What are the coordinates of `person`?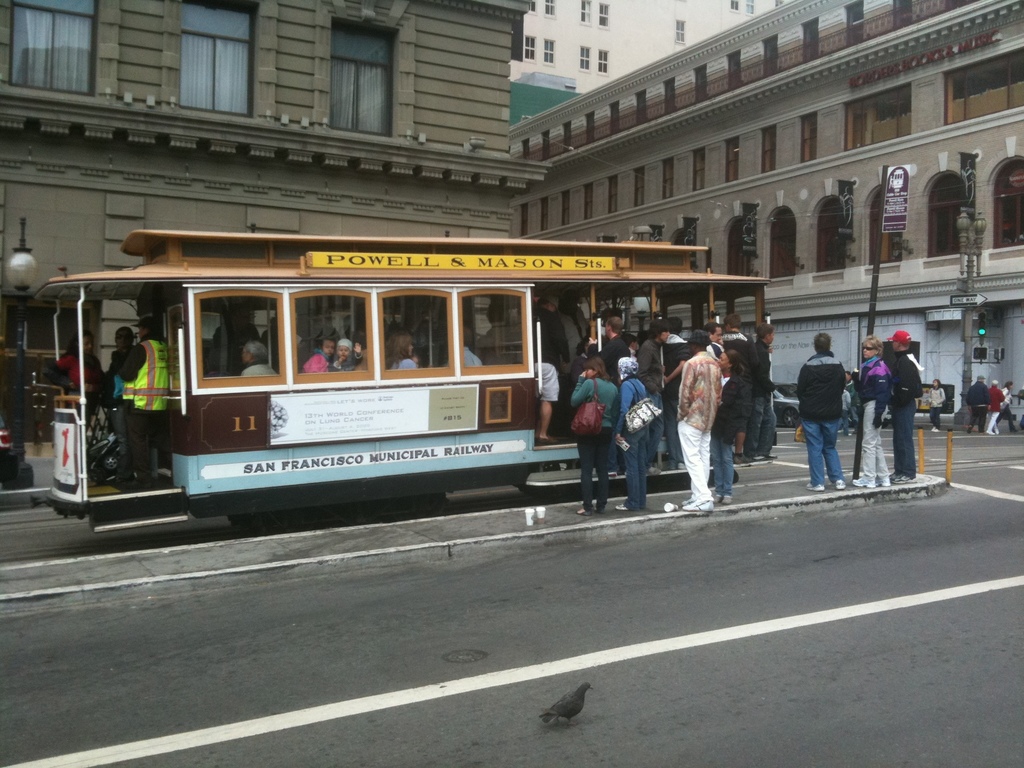
bbox=(988, 380, 1023, 434).
